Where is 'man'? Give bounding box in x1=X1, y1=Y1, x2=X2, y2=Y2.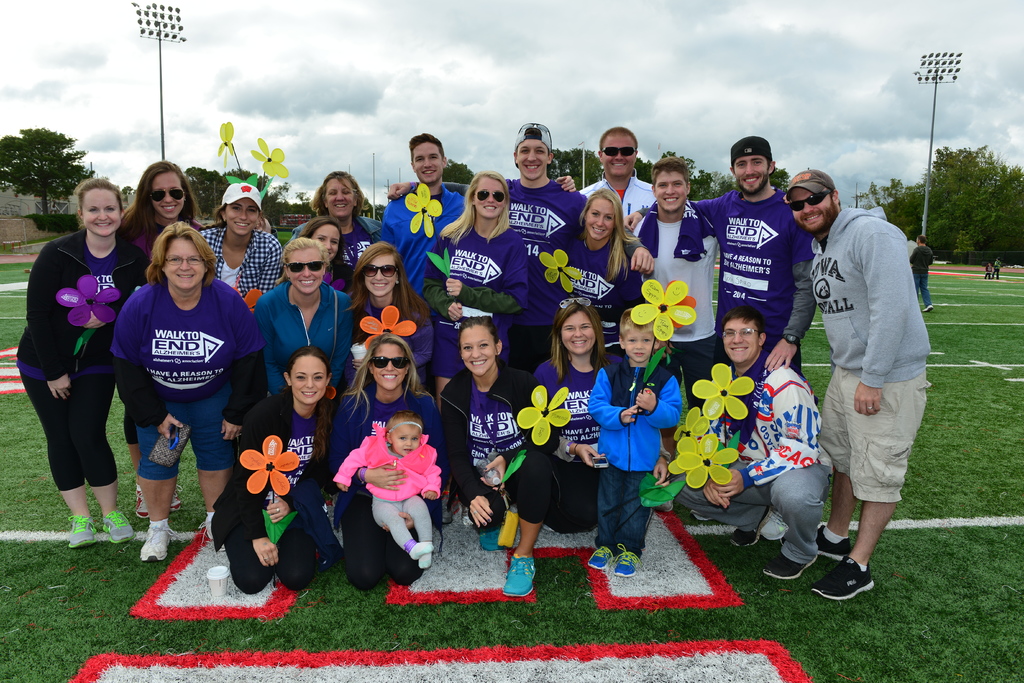
x1=381, y1=135, x2=462, y2=292.
